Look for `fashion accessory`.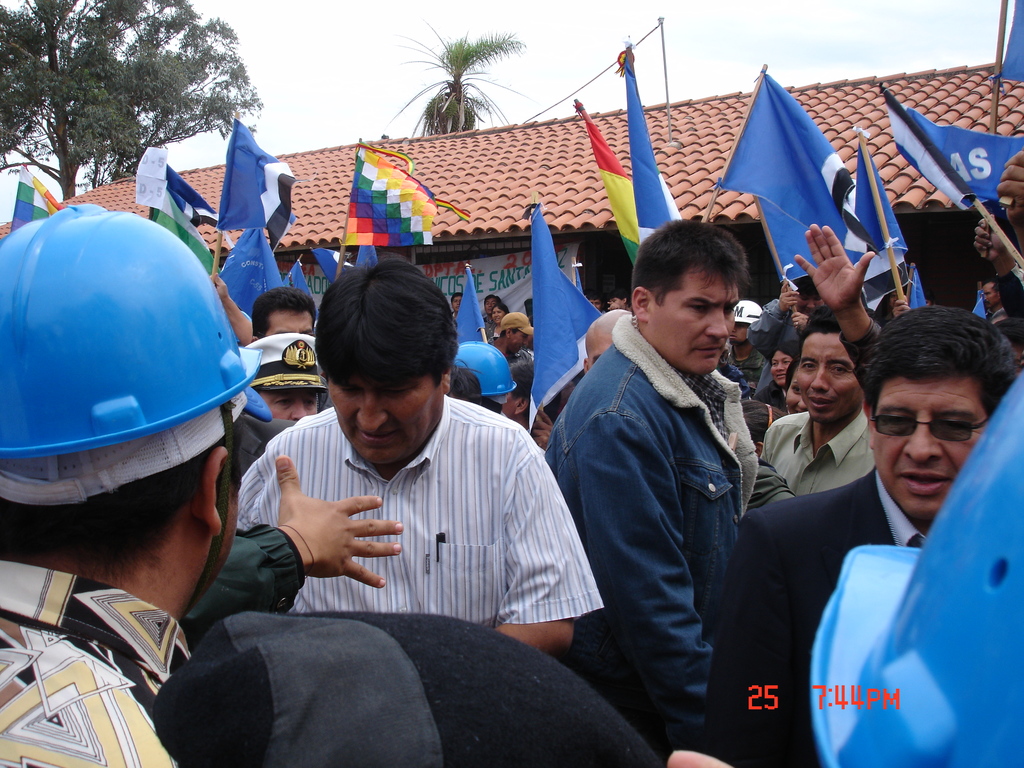
Found: select_region(870, 401, 996, 438).
